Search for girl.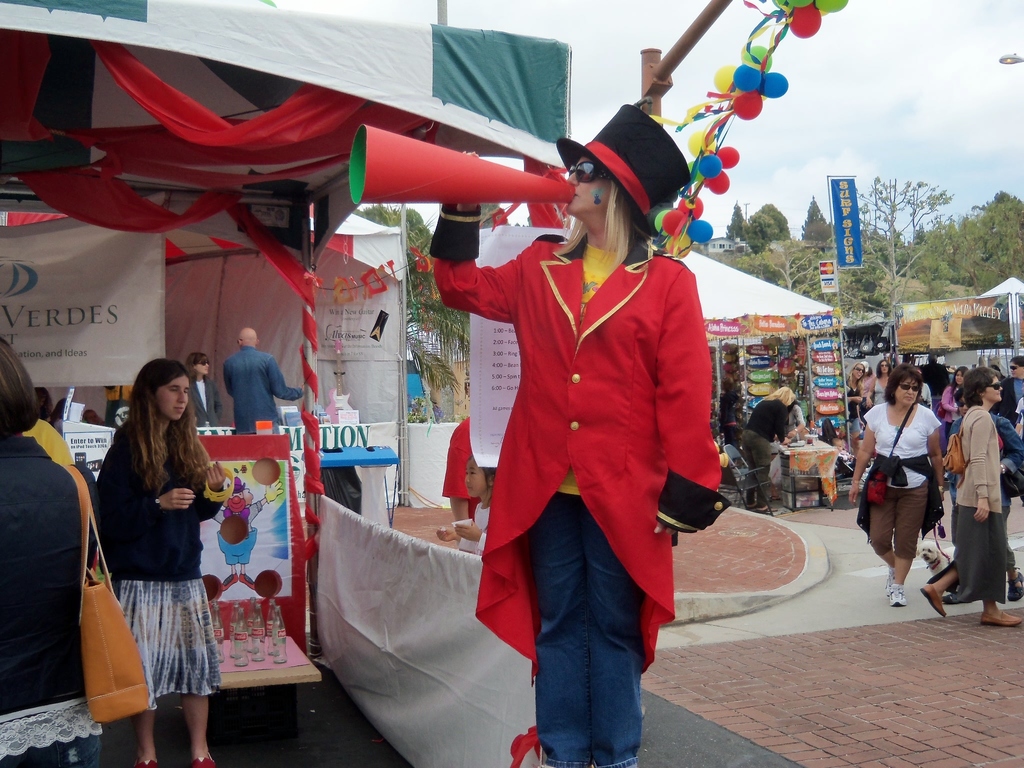
Found at [96,356,225,767].
